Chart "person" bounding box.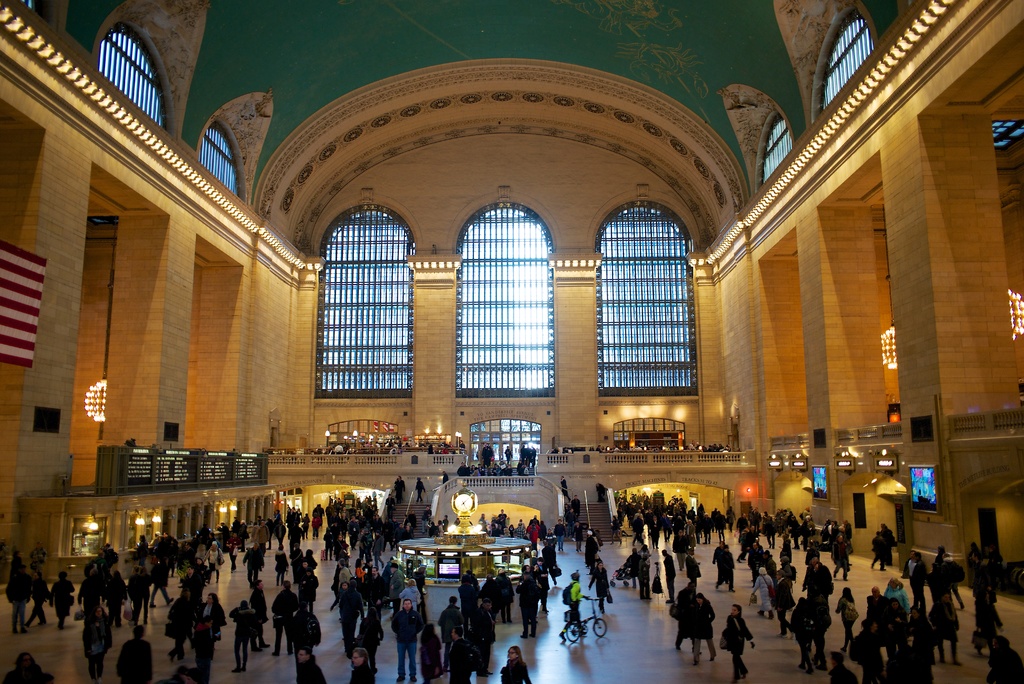
Charted: pyautogui.locateOnScreen(788, 594, 815, 669).
